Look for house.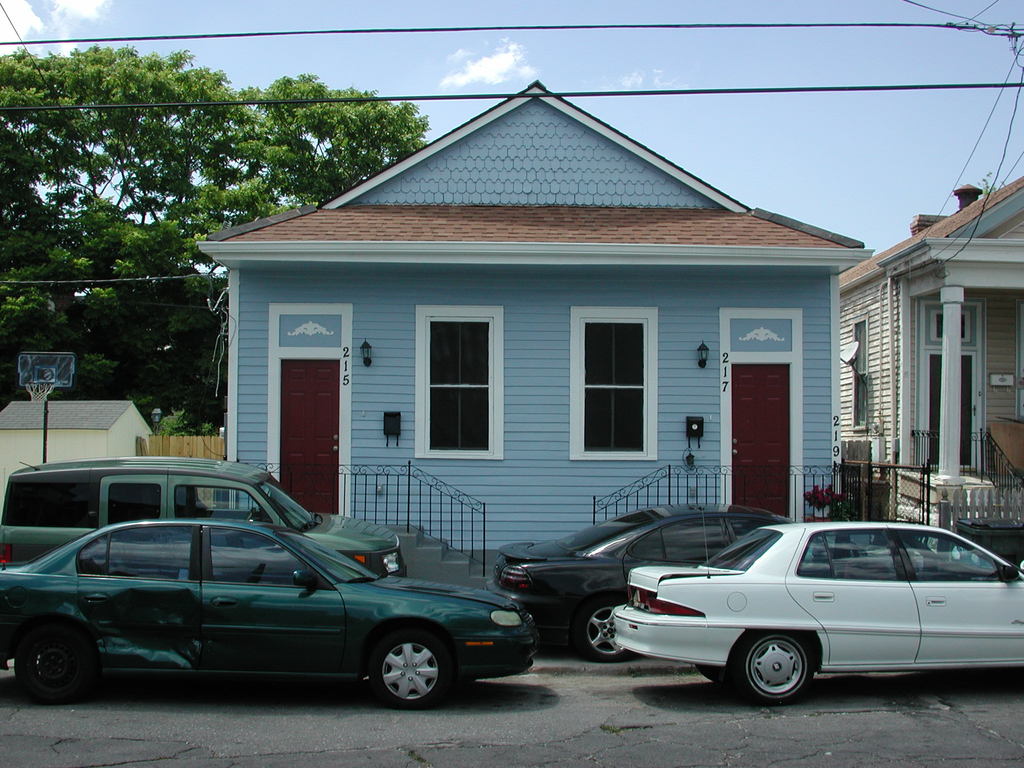
Found: rect(836, 173, 1023, 573).
